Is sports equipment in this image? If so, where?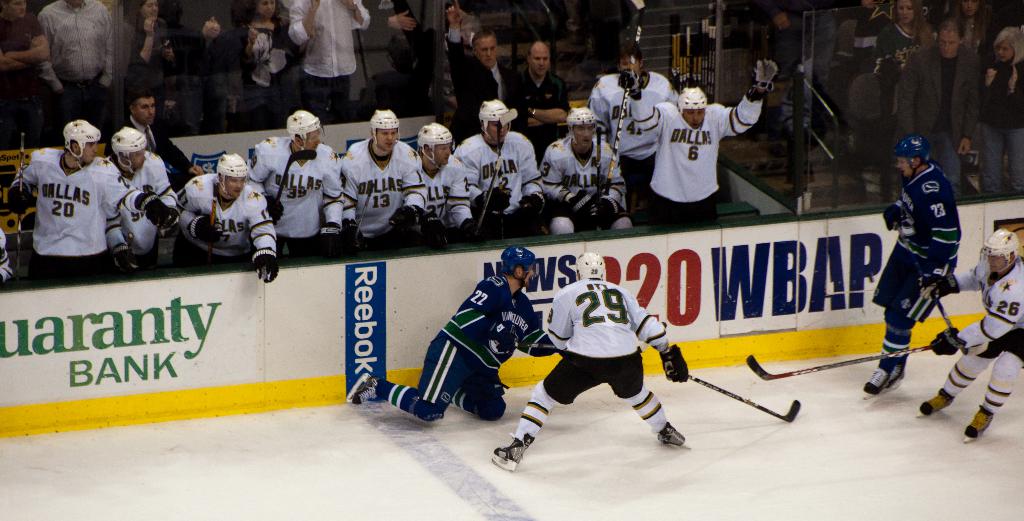
Yes, at 863, 361, 892, 402.
